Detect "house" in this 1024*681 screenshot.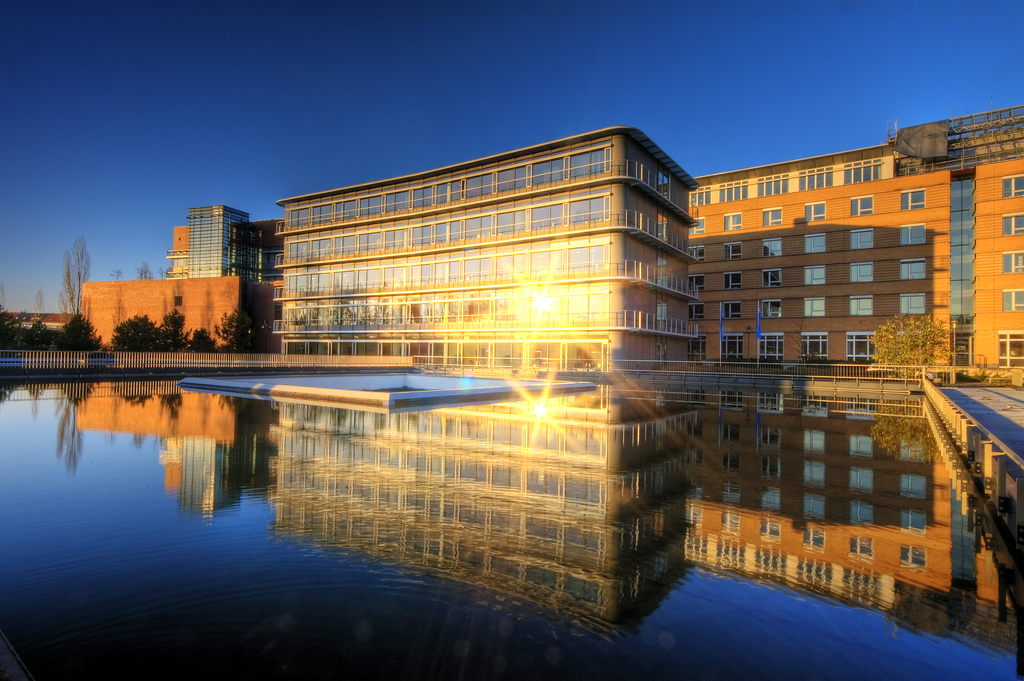
Detection: [276,127,703,380].
